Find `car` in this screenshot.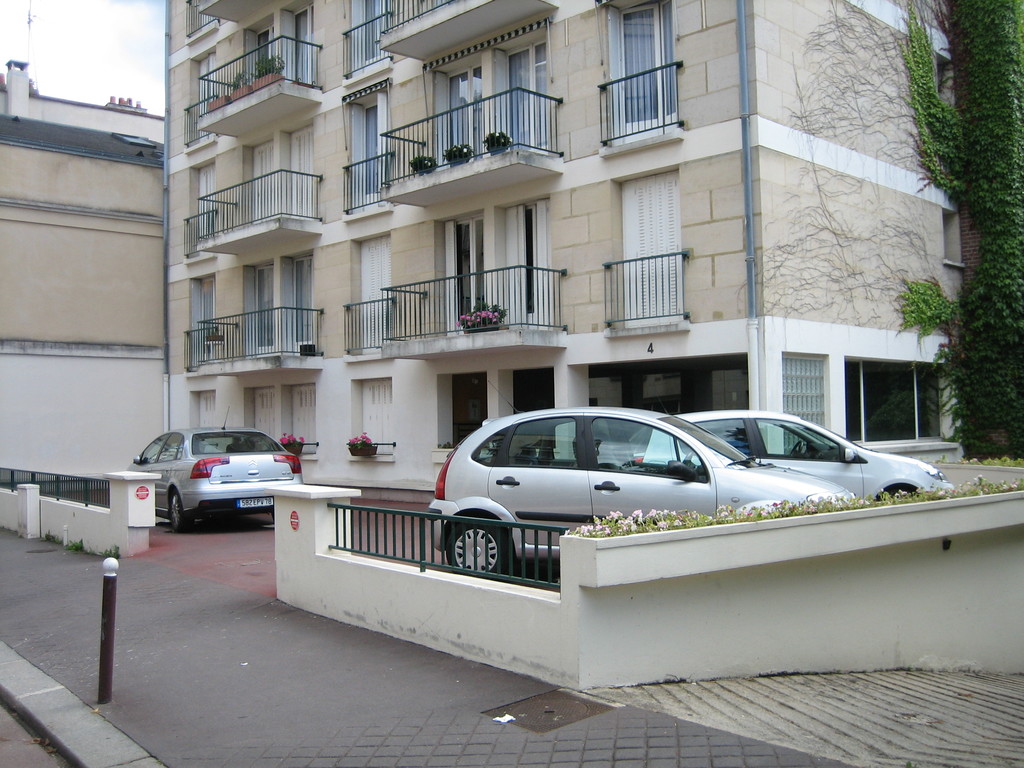
The bounding box for `car` is <bbox>422, 408, 854, 576</bbox>.
